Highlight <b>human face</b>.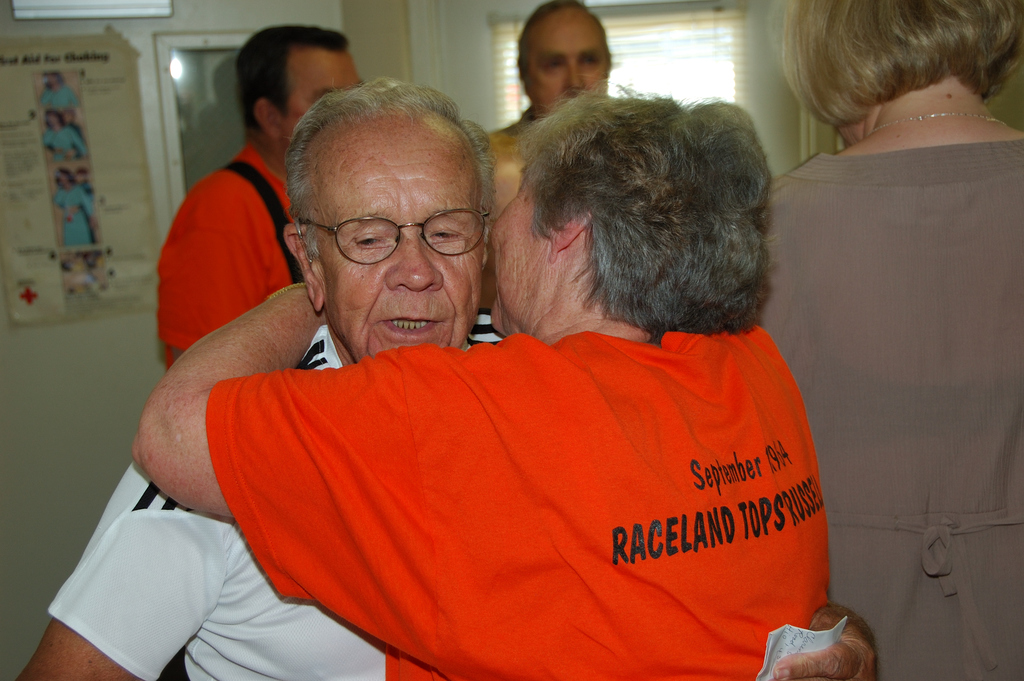
Highlighted region: <box>488,172,554,336</box>.
